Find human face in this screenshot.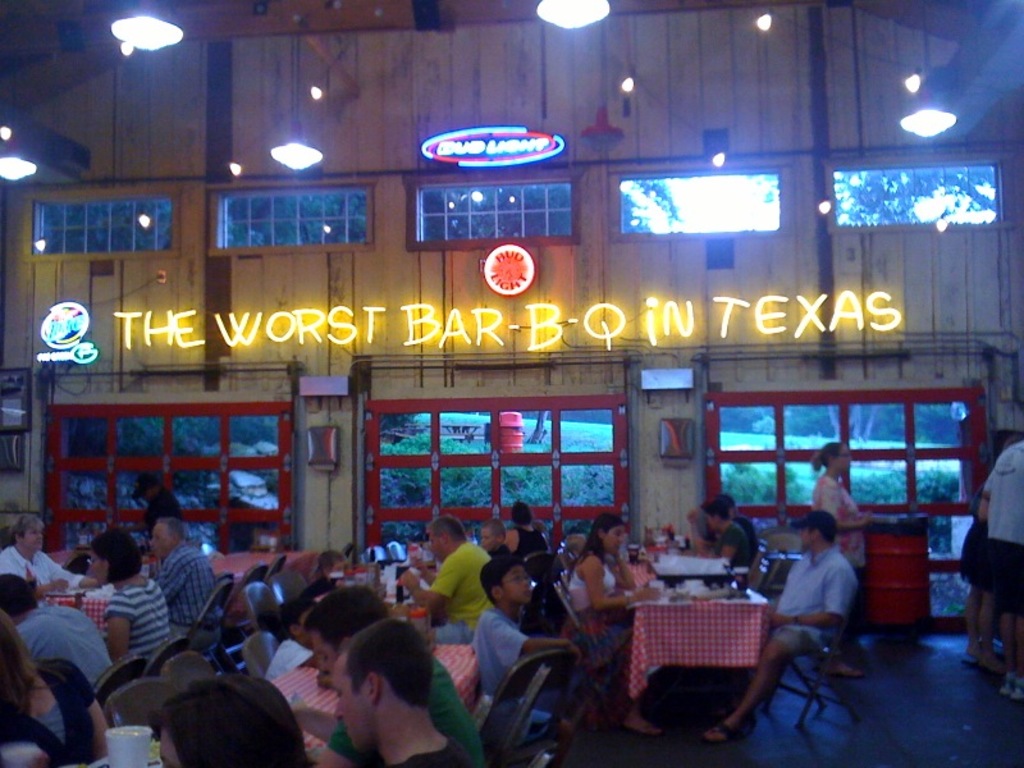
The bounding box for human face is x1=701 y1=509 x2=714 y2=531.
